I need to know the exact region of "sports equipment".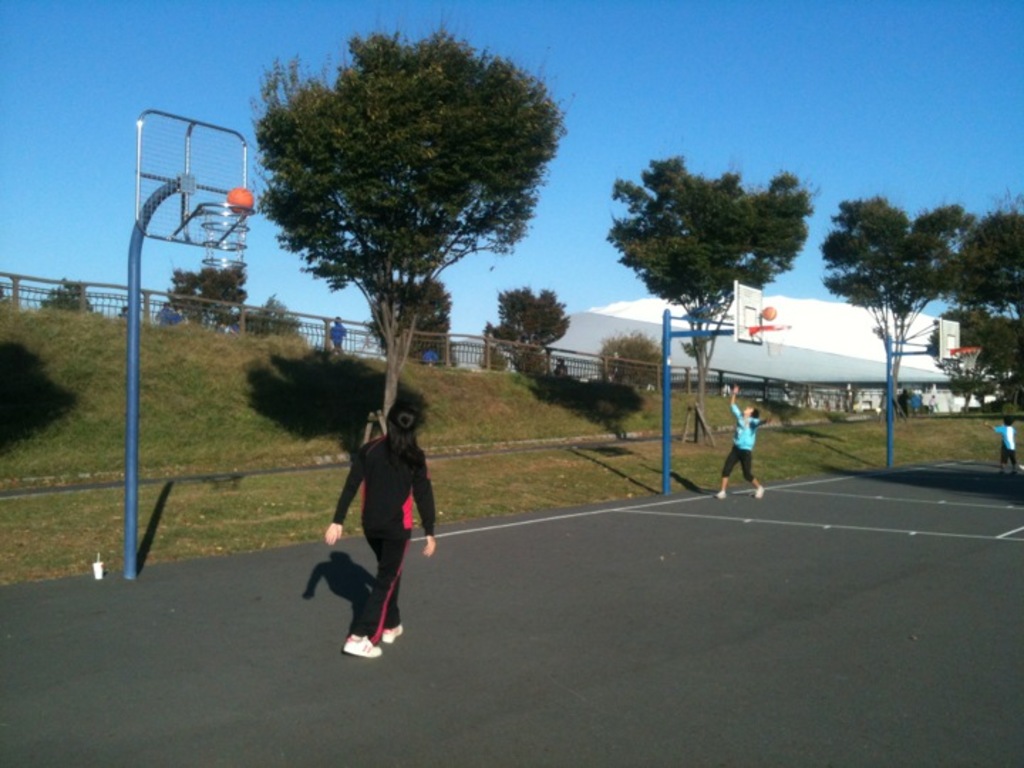
Region: locate(761, 304, 778, 319).
